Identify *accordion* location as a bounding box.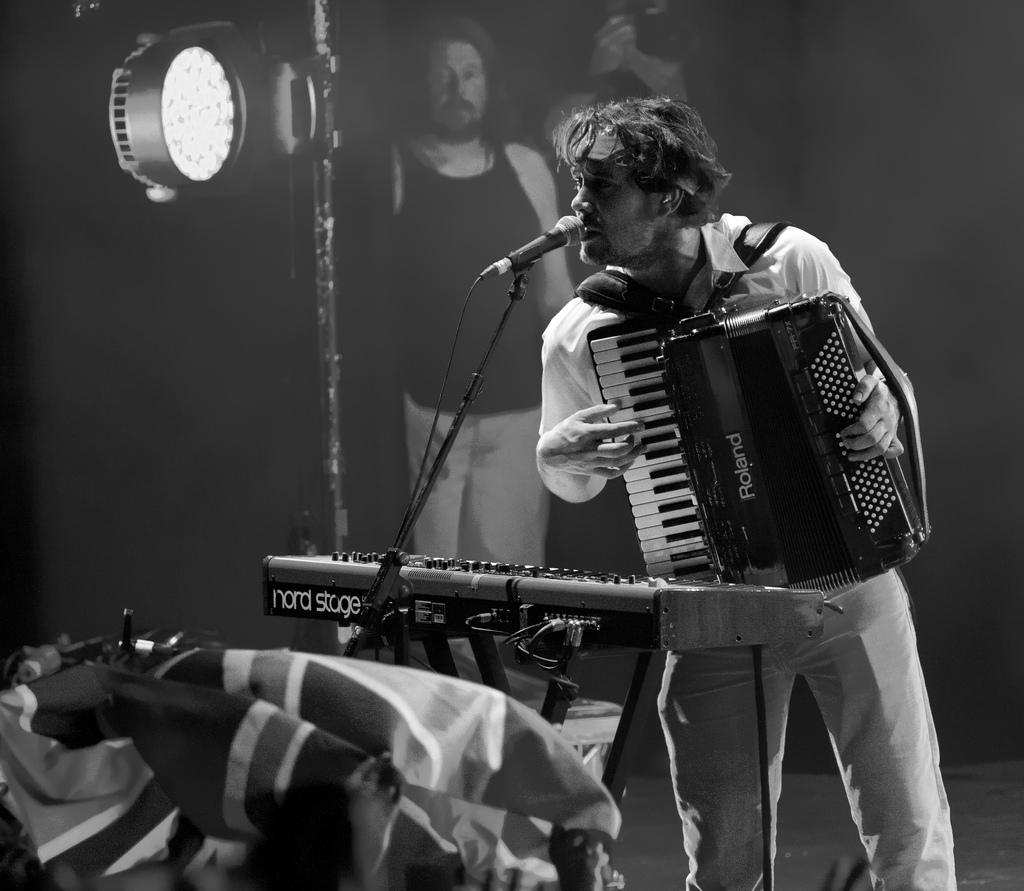
crop(588, 286, 934, 600).
